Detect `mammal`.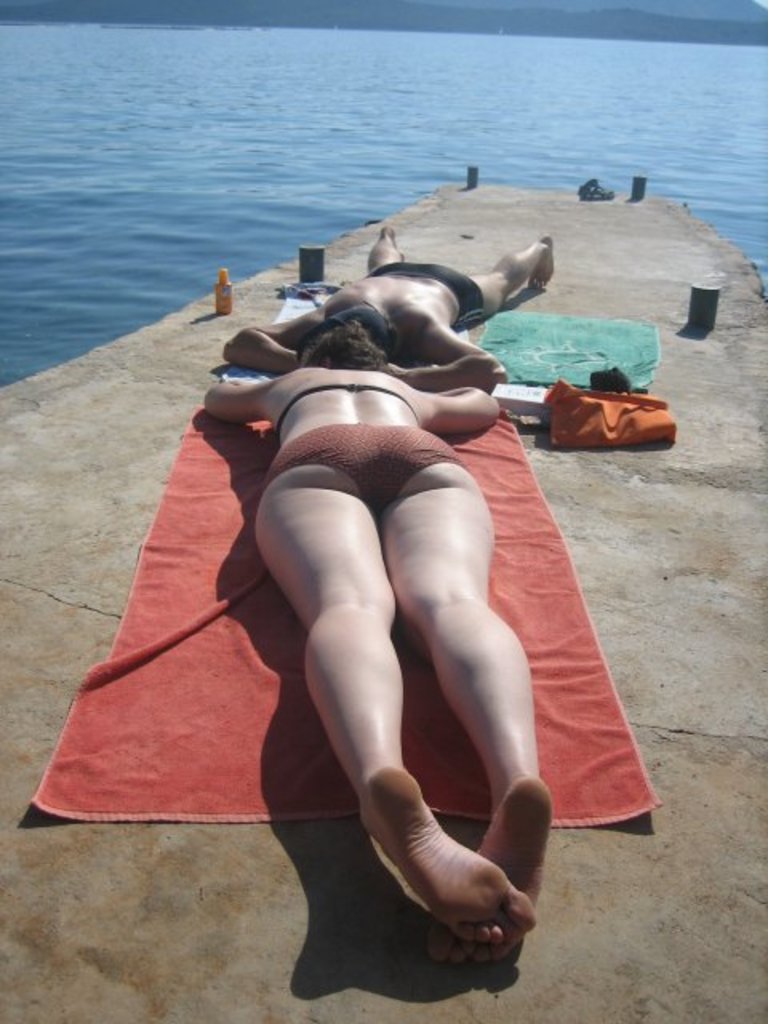
Detected at select_region(266, 227, 571, 381).
